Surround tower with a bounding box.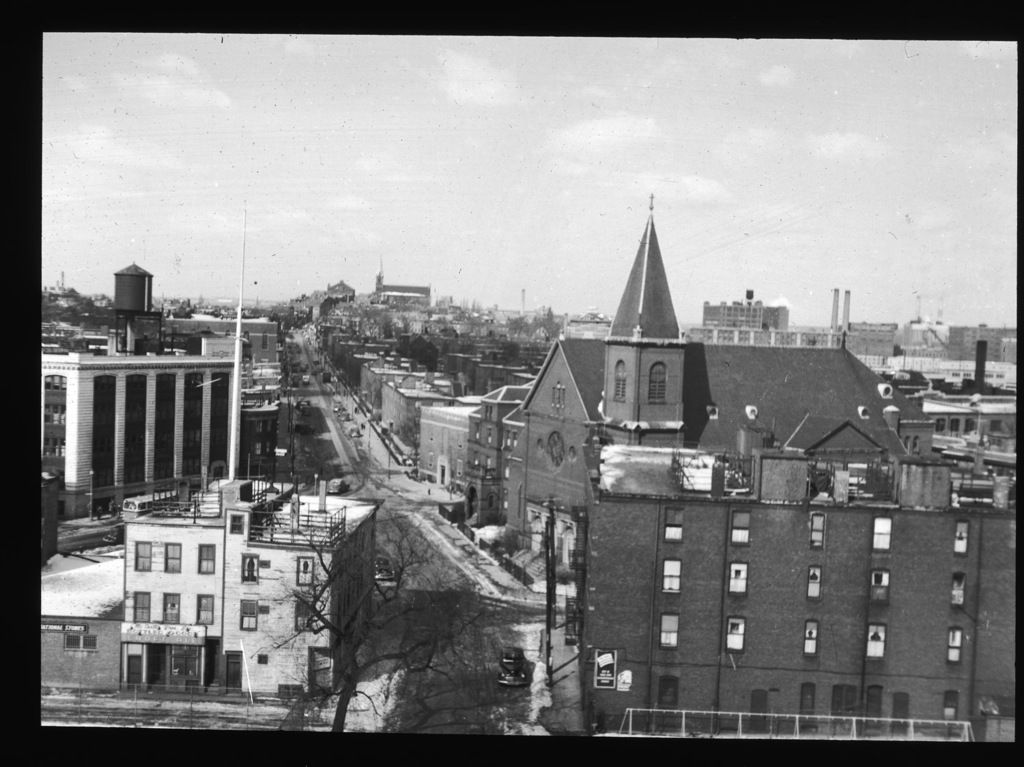
crop(599, 201, 682, 447).
